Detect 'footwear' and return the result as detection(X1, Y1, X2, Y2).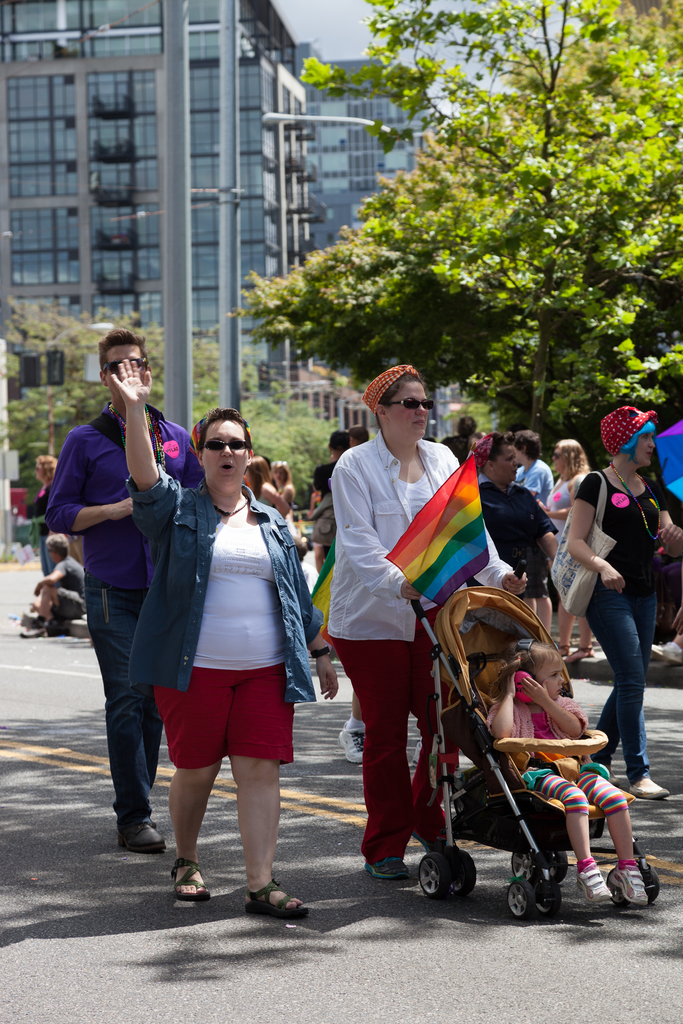
detection(583, 862, 607, 902).
